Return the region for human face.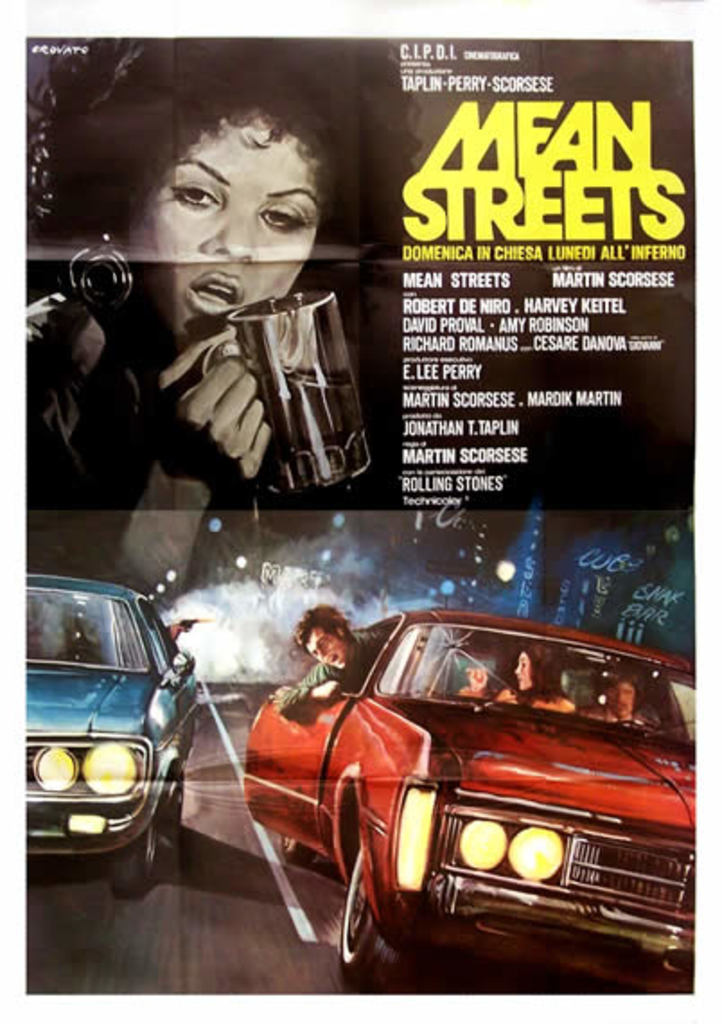
Rect(305, 625, 343, 661).
